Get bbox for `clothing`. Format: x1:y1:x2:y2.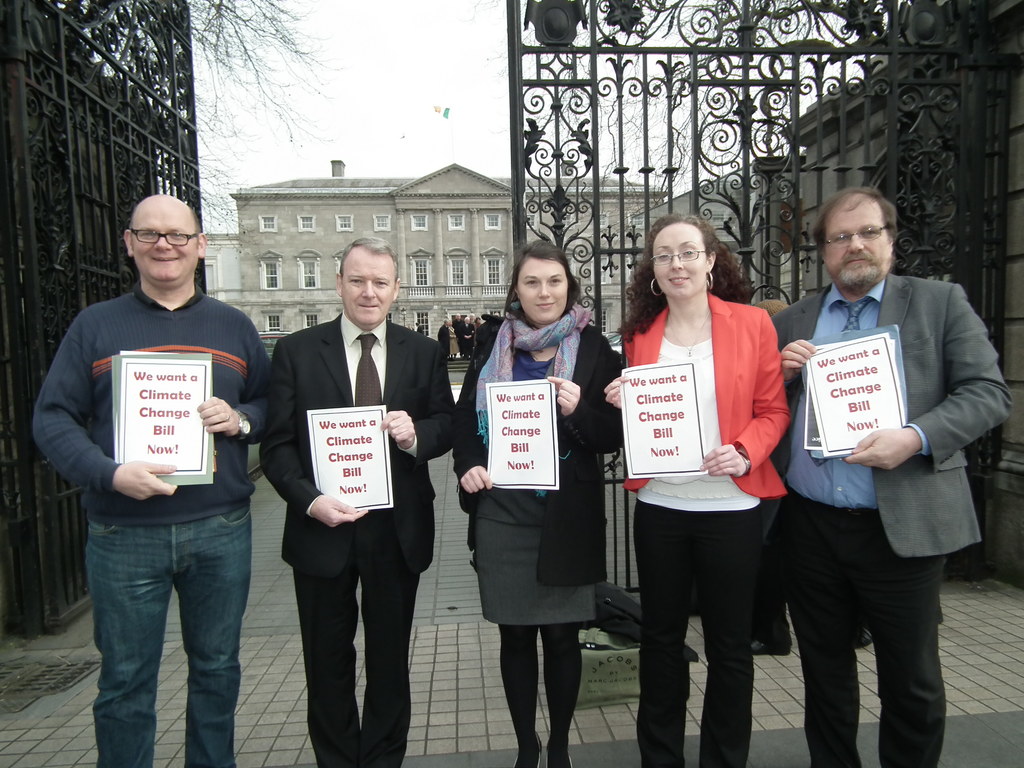
449:304:625:627.
